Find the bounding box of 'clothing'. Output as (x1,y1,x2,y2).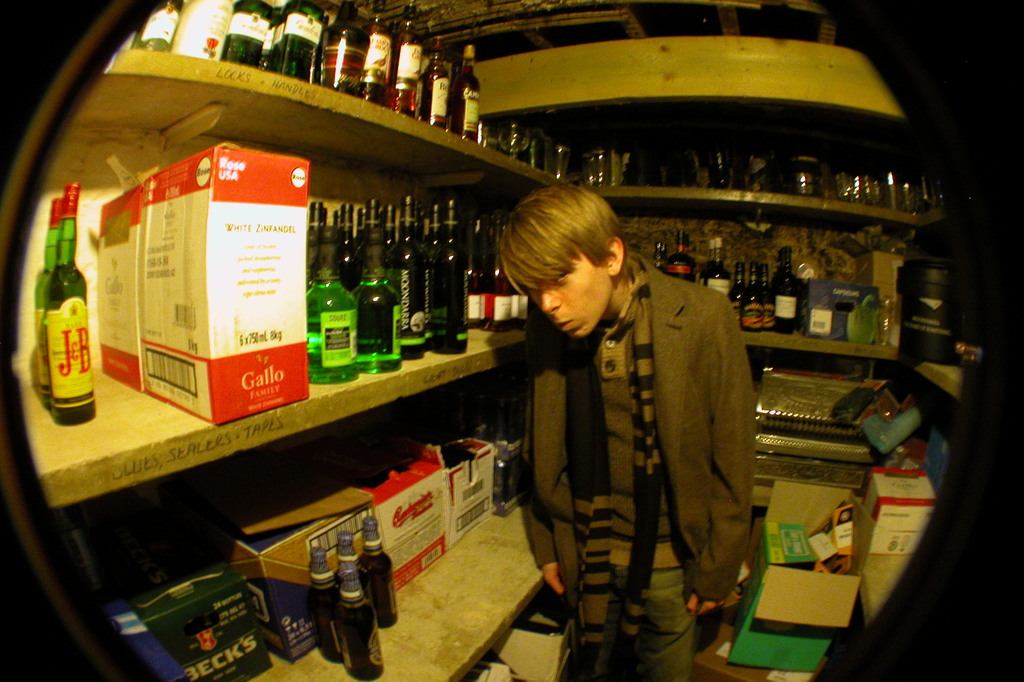
(499,227,791,664).
